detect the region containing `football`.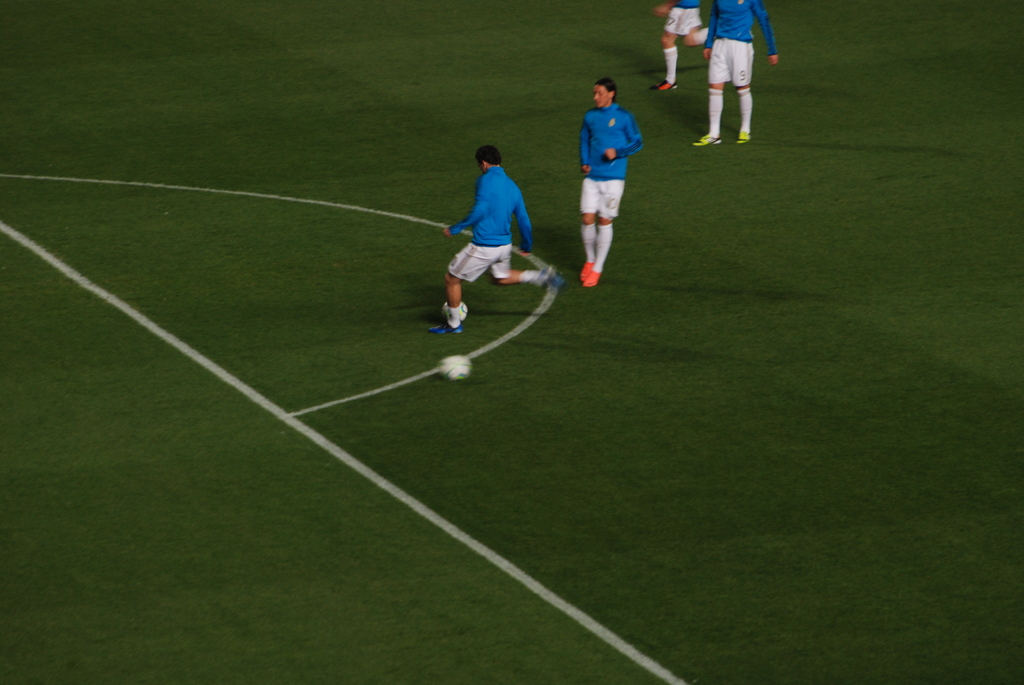
bbox=(436, 358, 469, 377).
